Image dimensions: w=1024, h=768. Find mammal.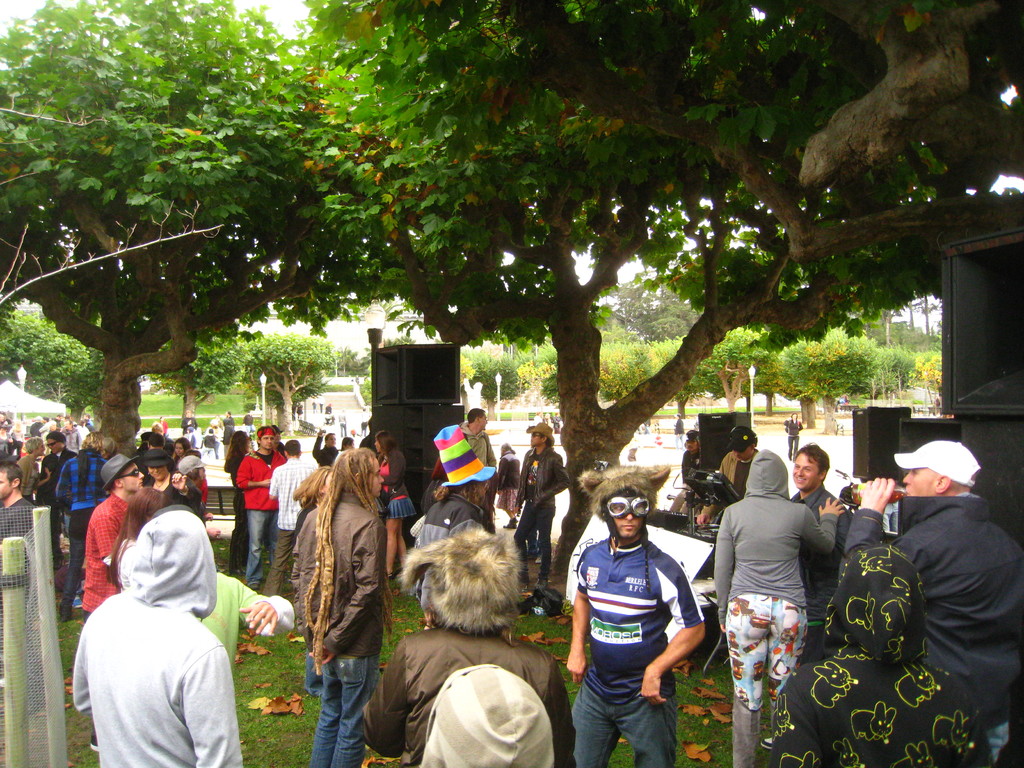
{"x1": 682, "y1": 430, "x2": 708, "y2": 477}.
